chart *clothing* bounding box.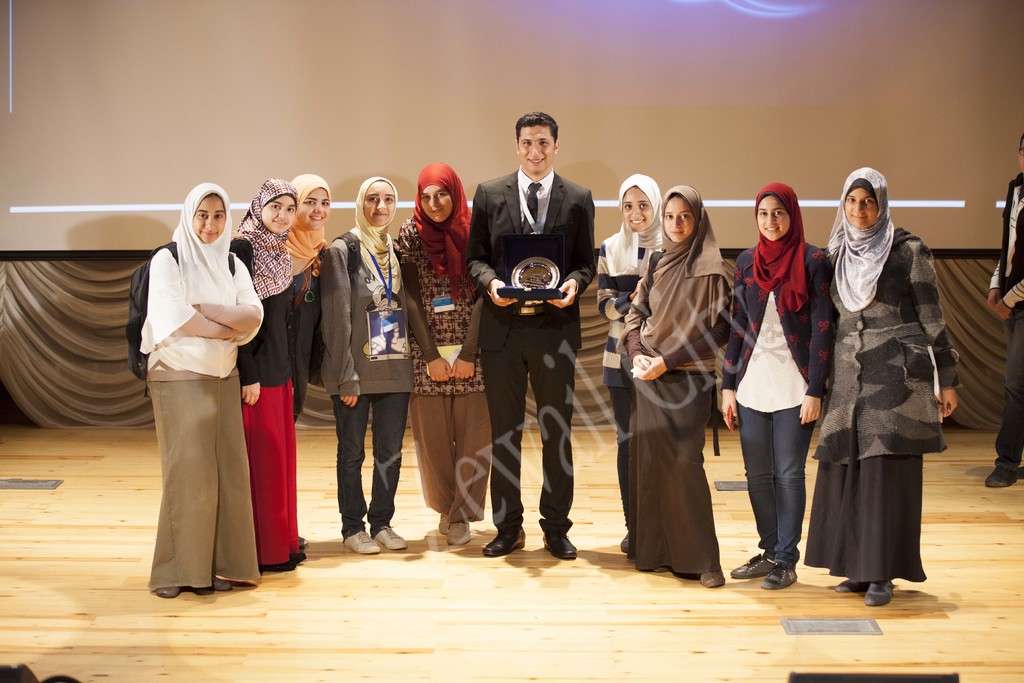
Charted: 404:207:490:518.
